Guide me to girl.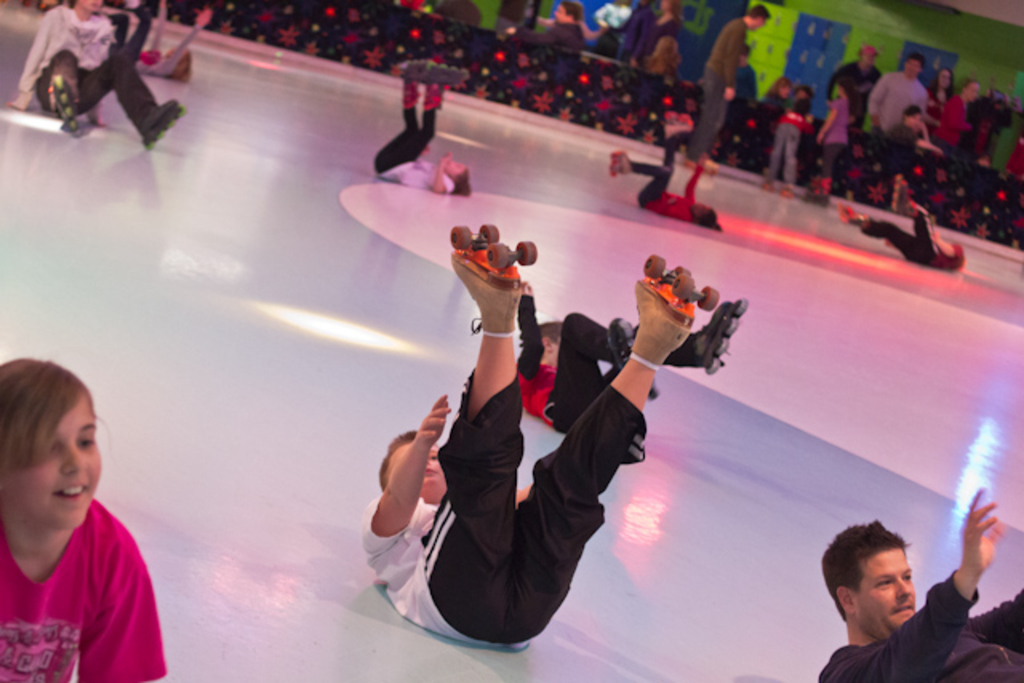
Guidance: pyautogui.locateOnScreen(0, 360, 168, 681).
